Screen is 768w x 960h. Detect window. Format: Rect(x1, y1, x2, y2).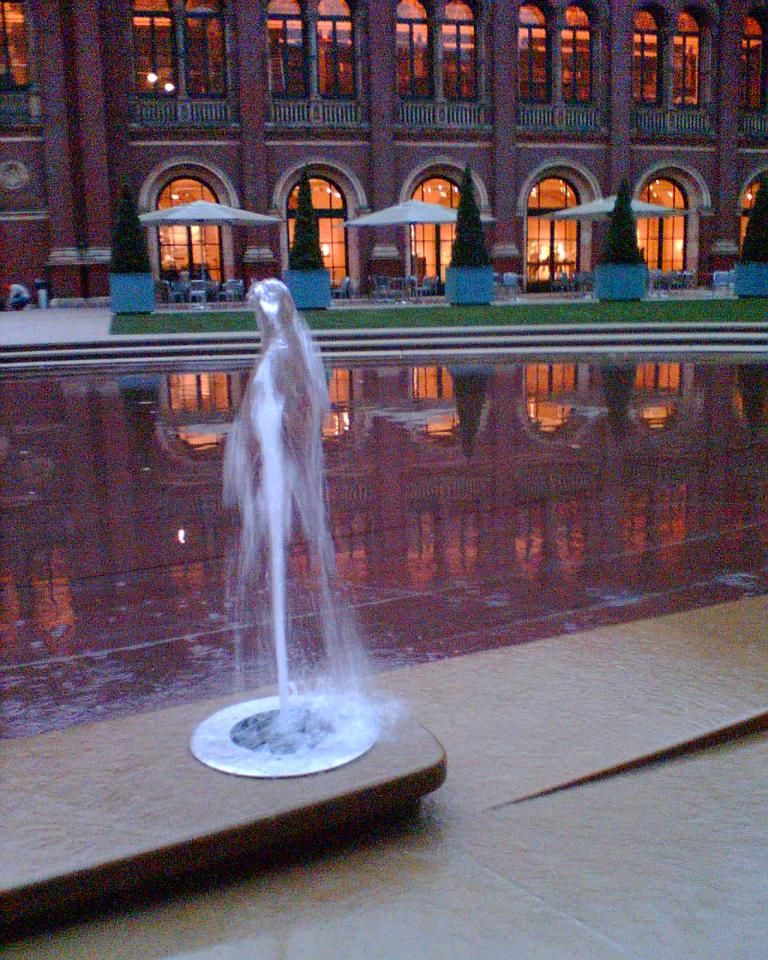
Rect(149, 170, 224, 288).
